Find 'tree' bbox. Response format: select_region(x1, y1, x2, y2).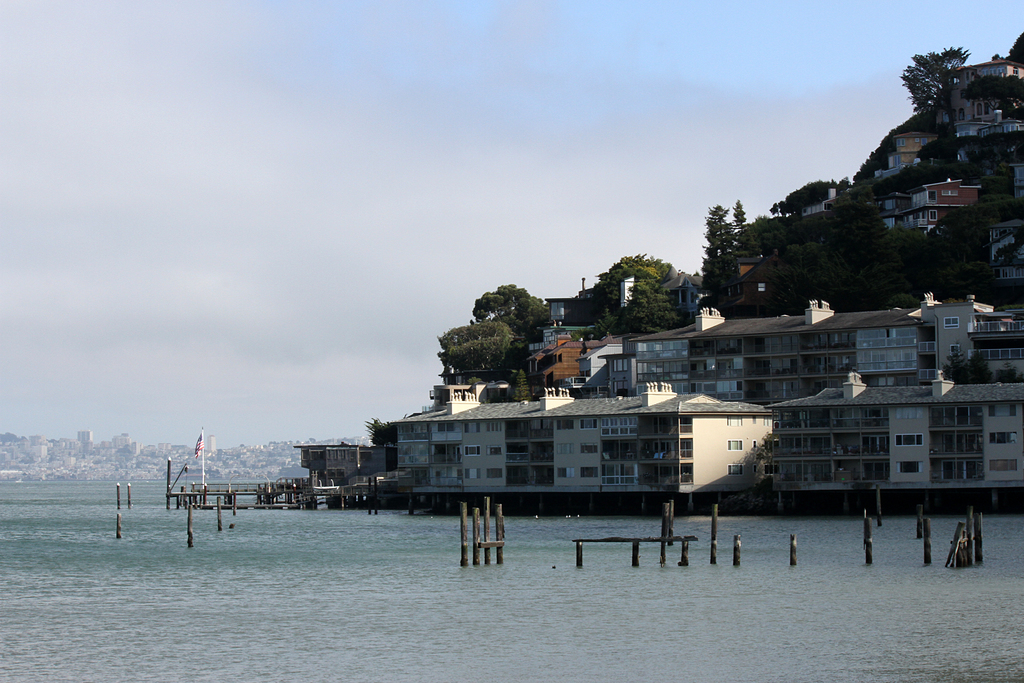
select_region(477, 292, 552, 338).
